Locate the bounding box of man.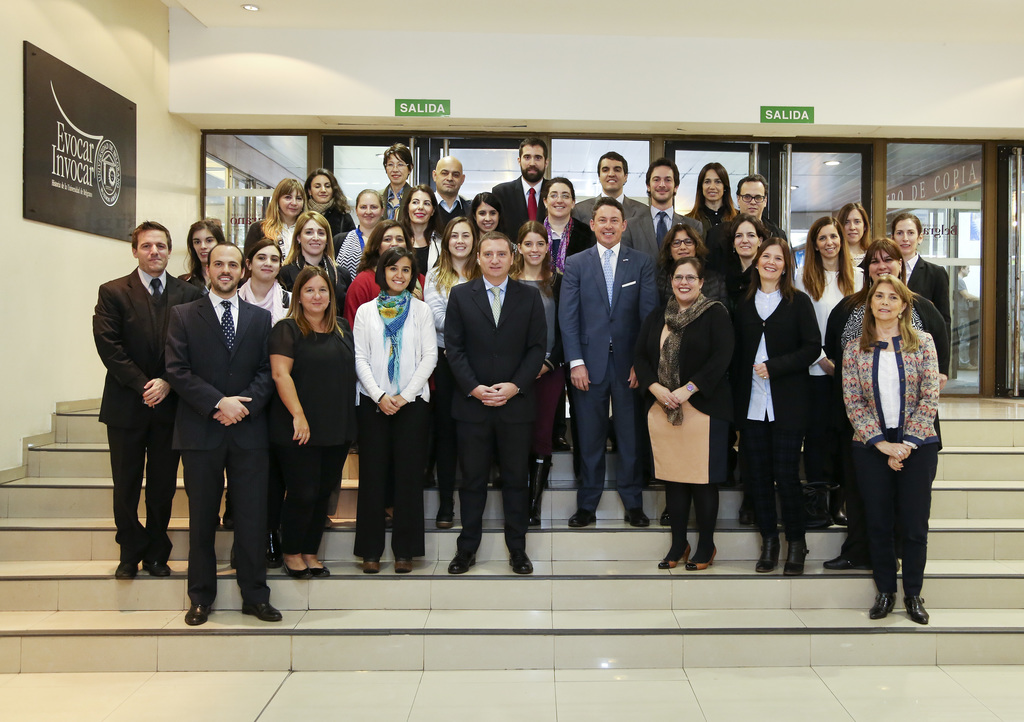
Bounding box: bbox=[163, 241, 283, 628].
